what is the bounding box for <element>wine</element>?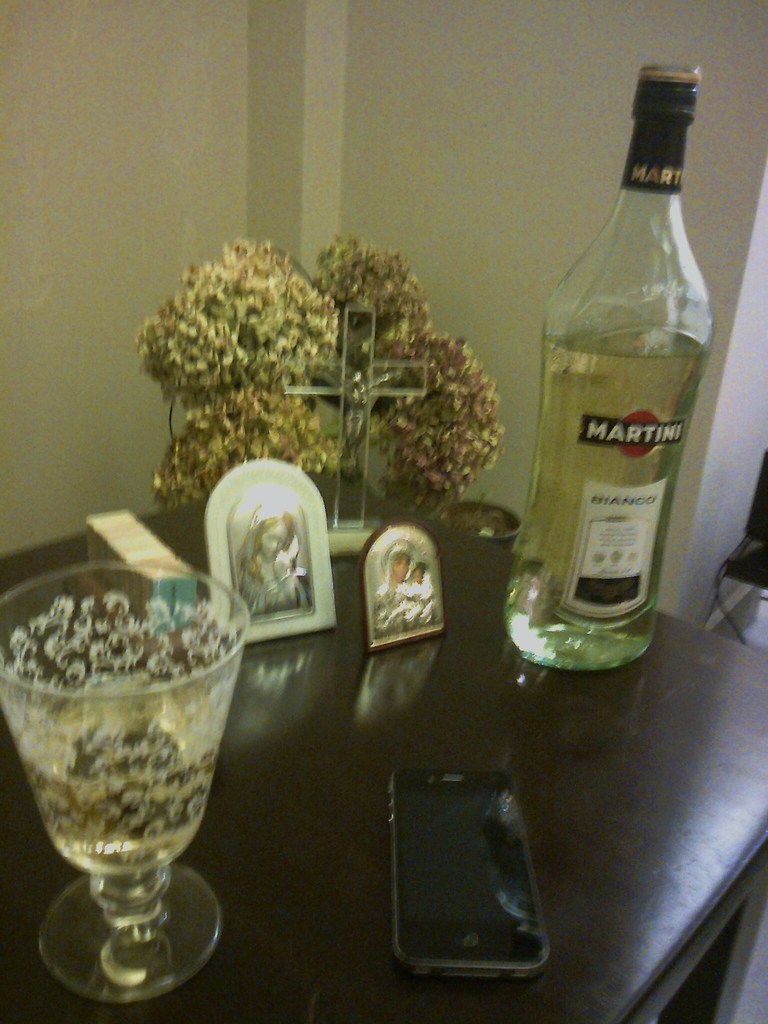
bbox=(511, 63, 730, 659).
